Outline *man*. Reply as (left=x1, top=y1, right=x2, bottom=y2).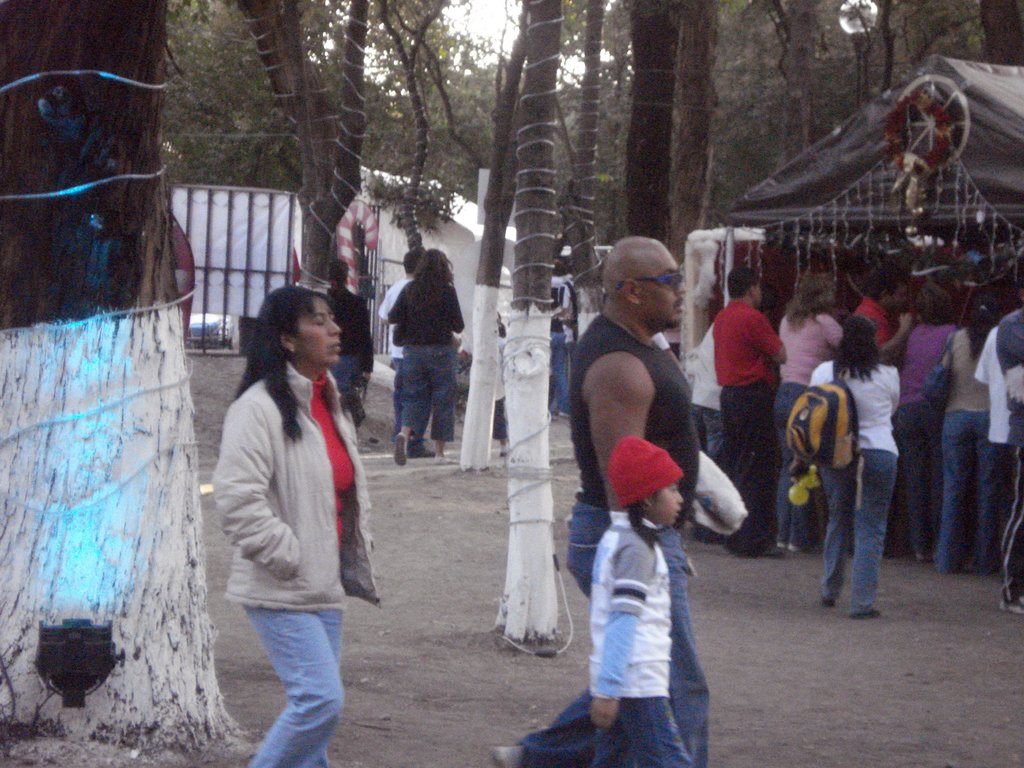
(left=382, top=252, right=422, bottom=456).
